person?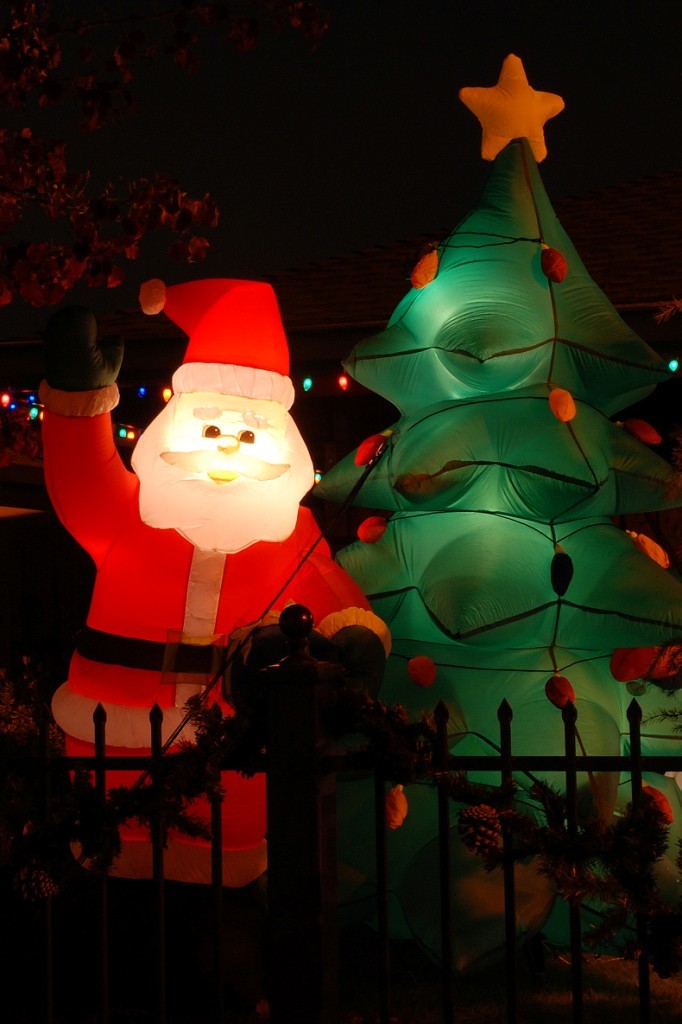
left=38, top=271, right=398, bottom=904
